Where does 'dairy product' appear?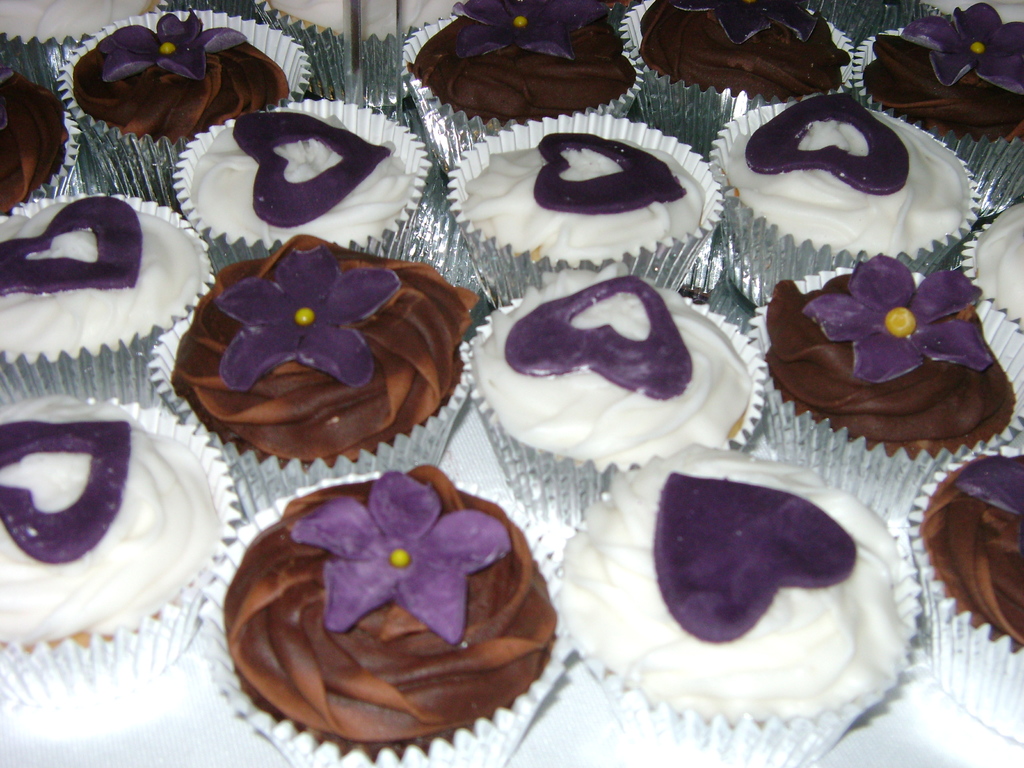
Appears at bbox=(954, 204, 1023, 326).
